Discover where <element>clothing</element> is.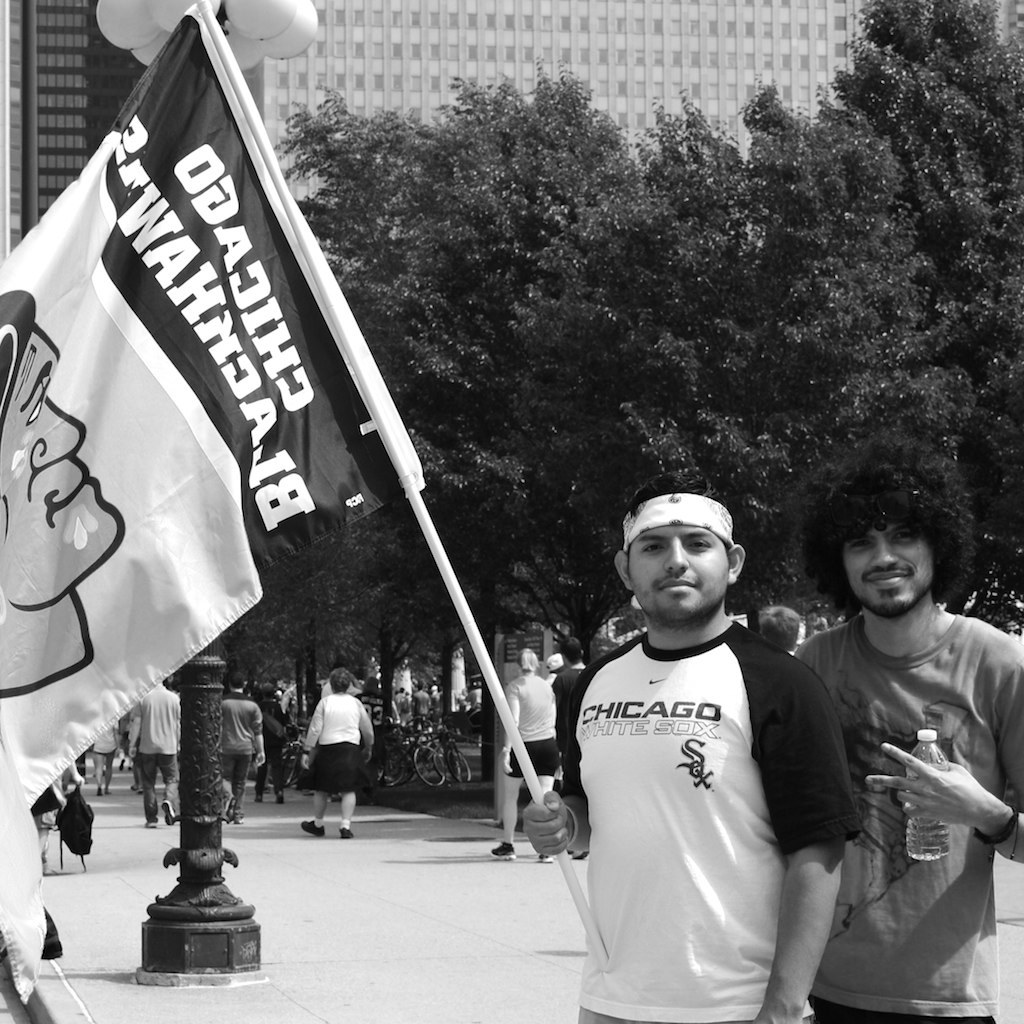
Discovered at 401,699,406,720.
